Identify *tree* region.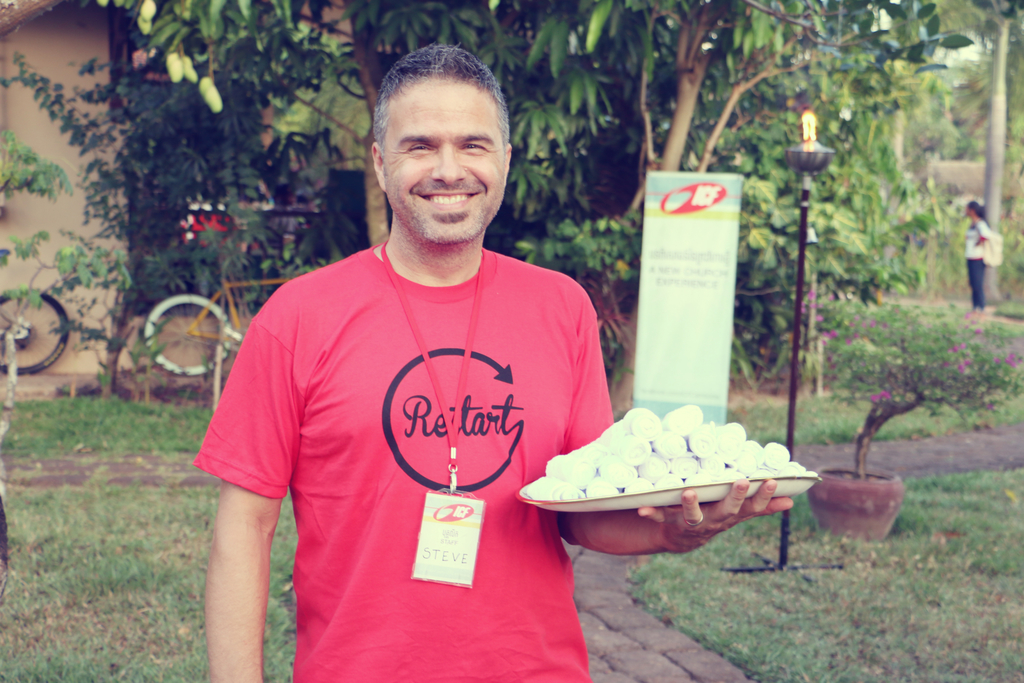
Region: [left=959, top=0, right=1023, bottom=311].
